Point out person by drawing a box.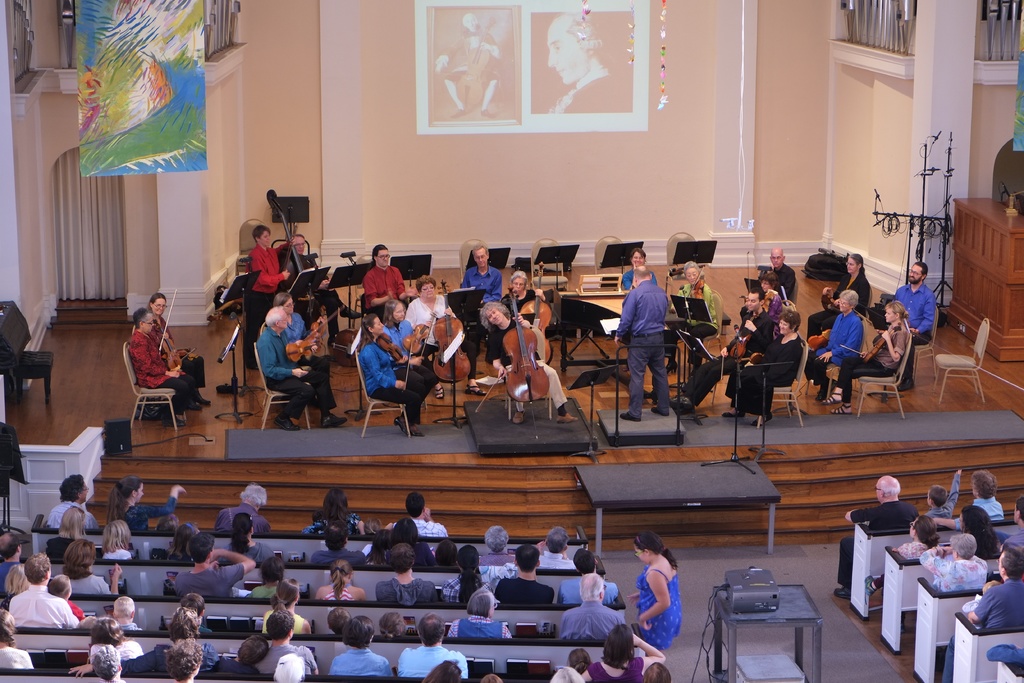
left=966, top=550, right=1023, bottom=637.
